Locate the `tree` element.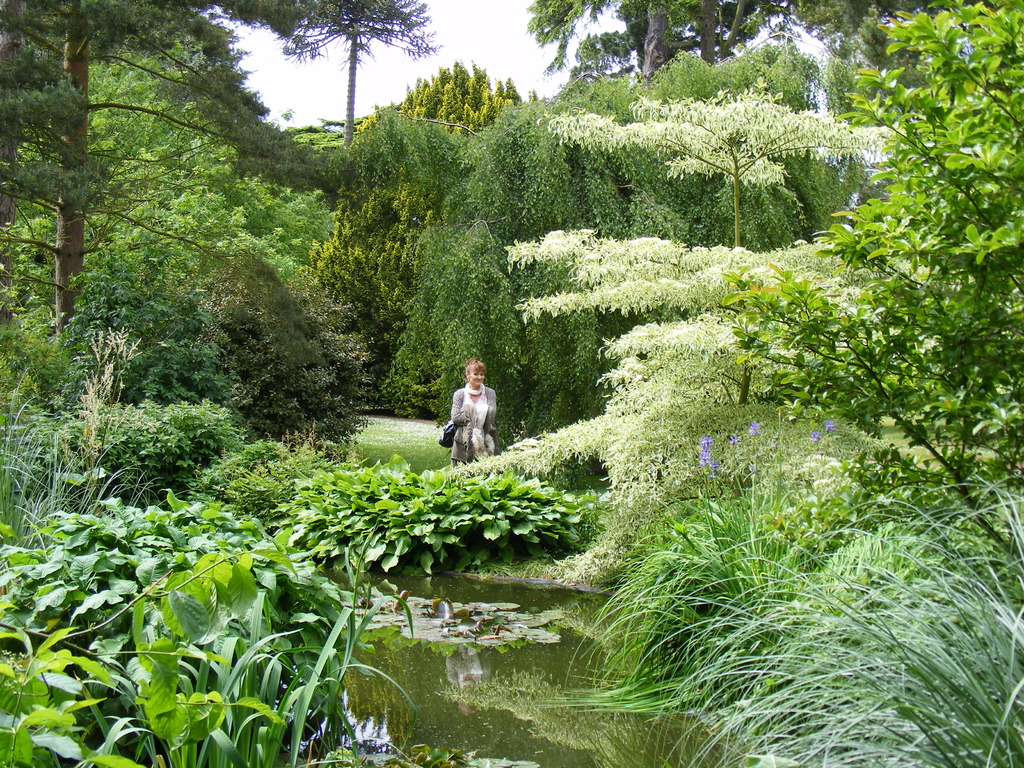
Element bbox: (left=199, top=245, right=371, bottom=467).
